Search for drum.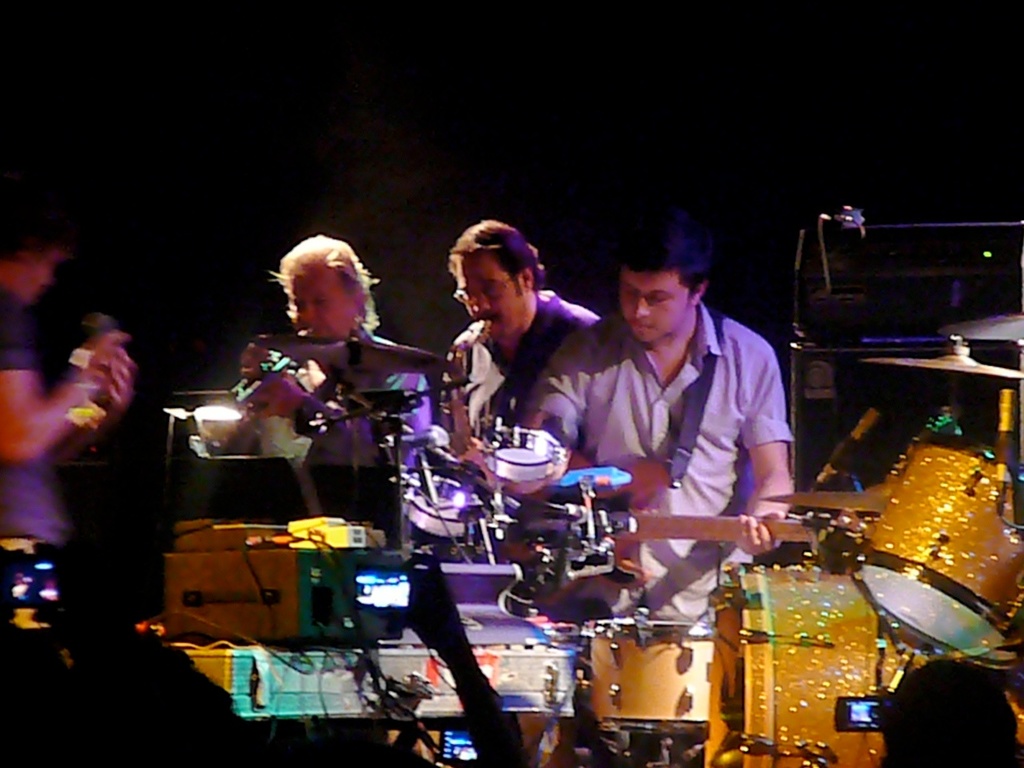
Found at (843,434,1023,672).
